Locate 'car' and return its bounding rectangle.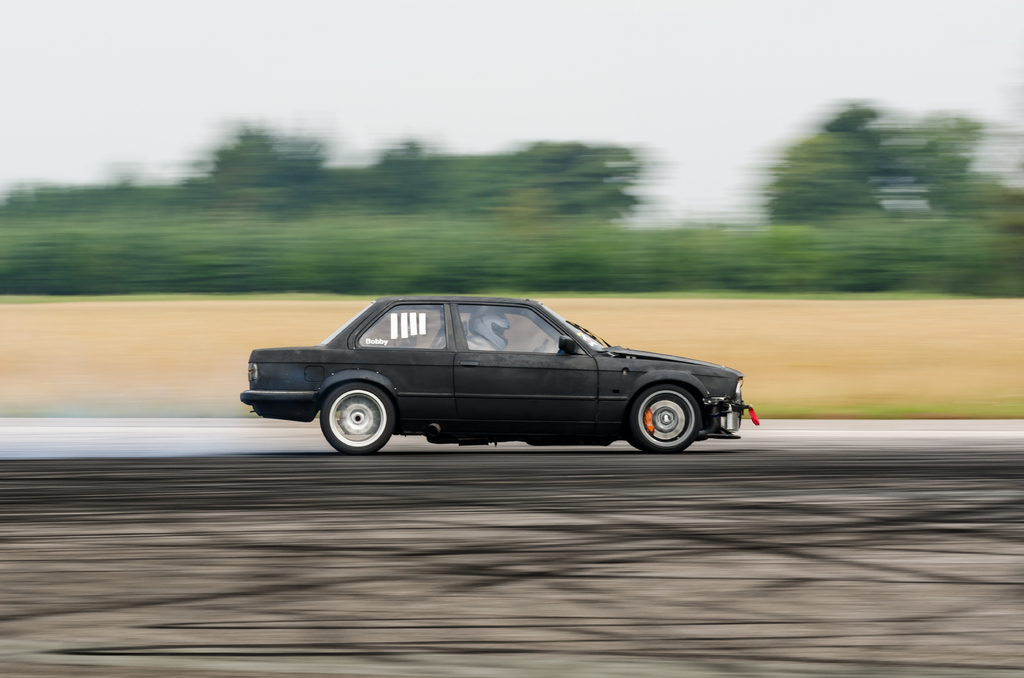
x1=243 y1=296 x2=762 y2=458.
